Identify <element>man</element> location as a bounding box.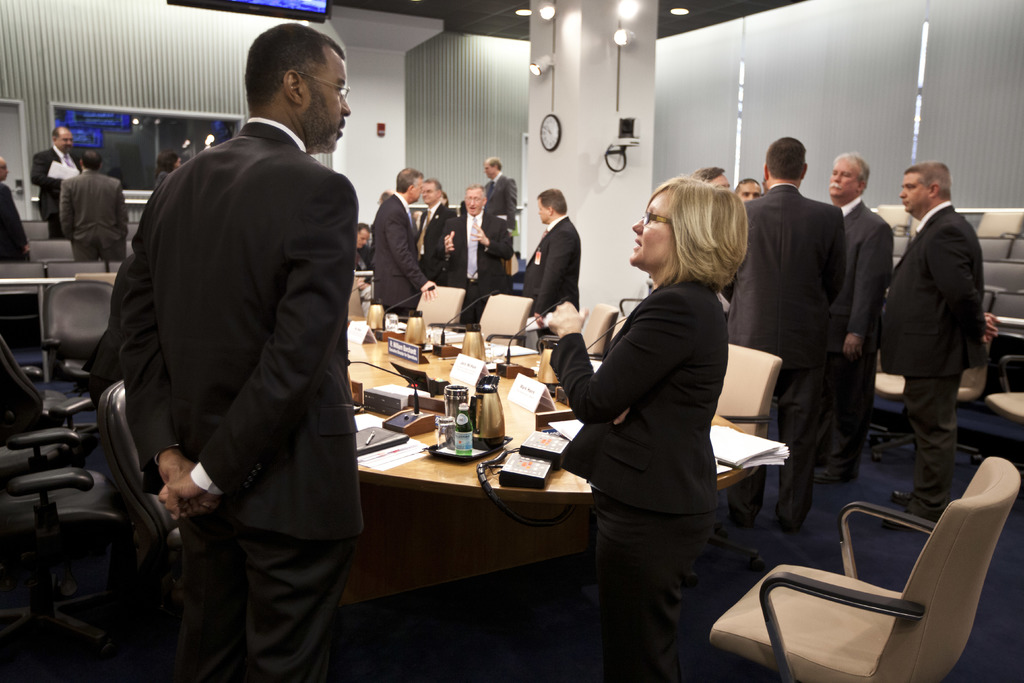
{"left": 368, "top": 168, "right": 433, "bottom": 315}.
